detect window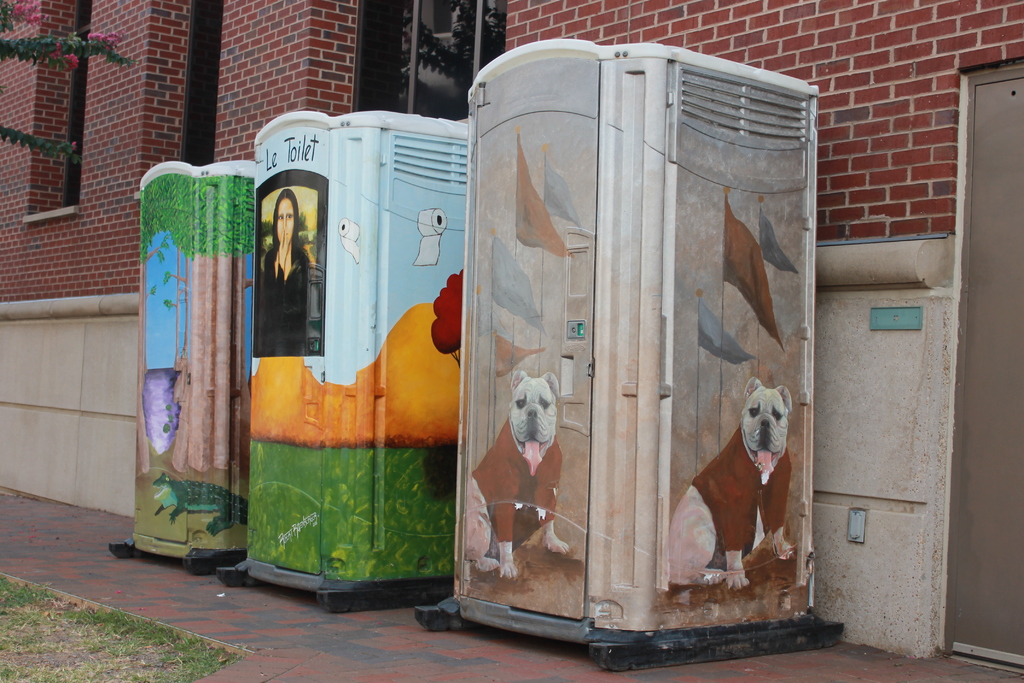
Rect(175, 0, 227, 169)
